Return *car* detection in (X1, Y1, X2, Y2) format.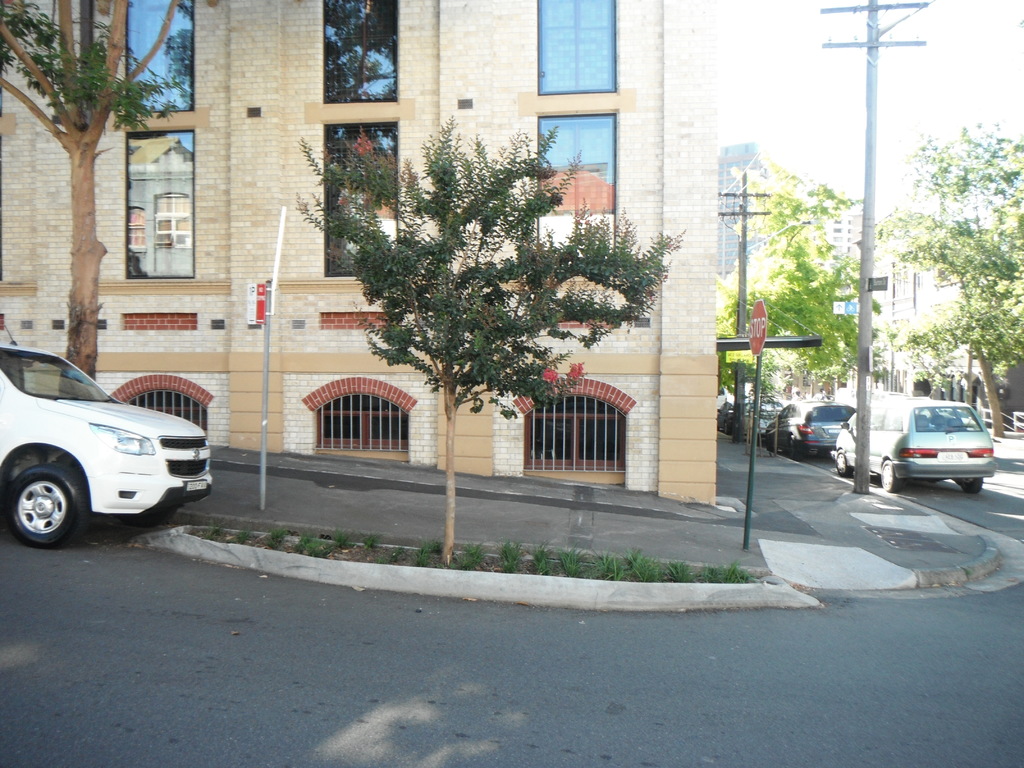
(0, 338, 198, 540).
